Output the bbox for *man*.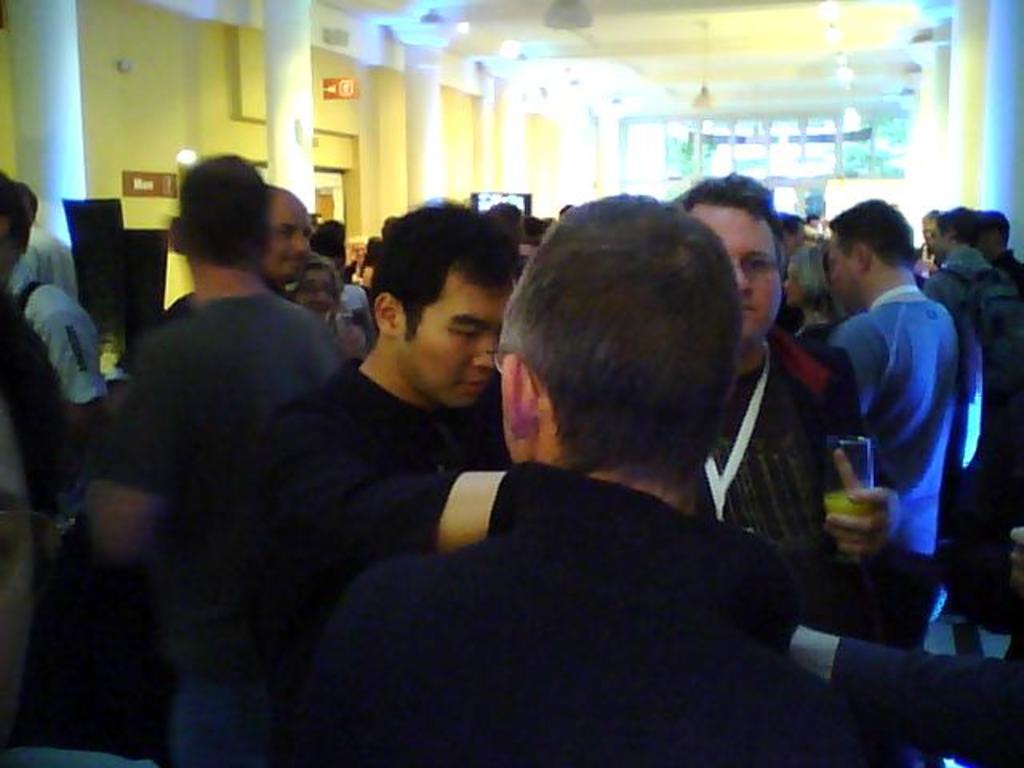
pyautogui.locateOnScreen(0, 184, 93, 512).
